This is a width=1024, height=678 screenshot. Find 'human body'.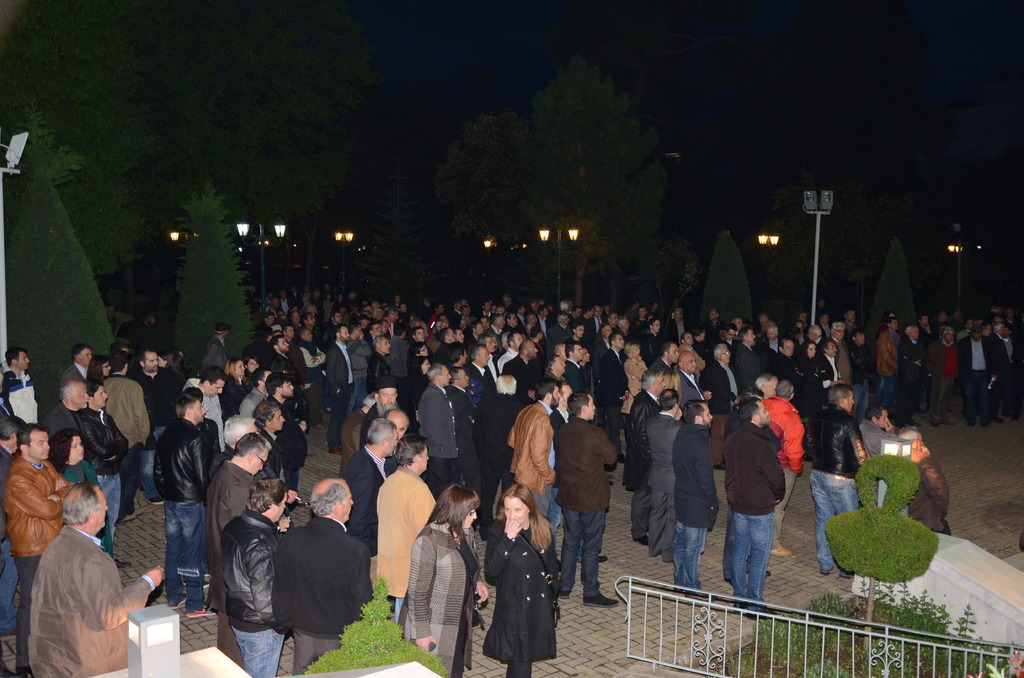
Bounding box: detection(400, 526, 474, 677).
